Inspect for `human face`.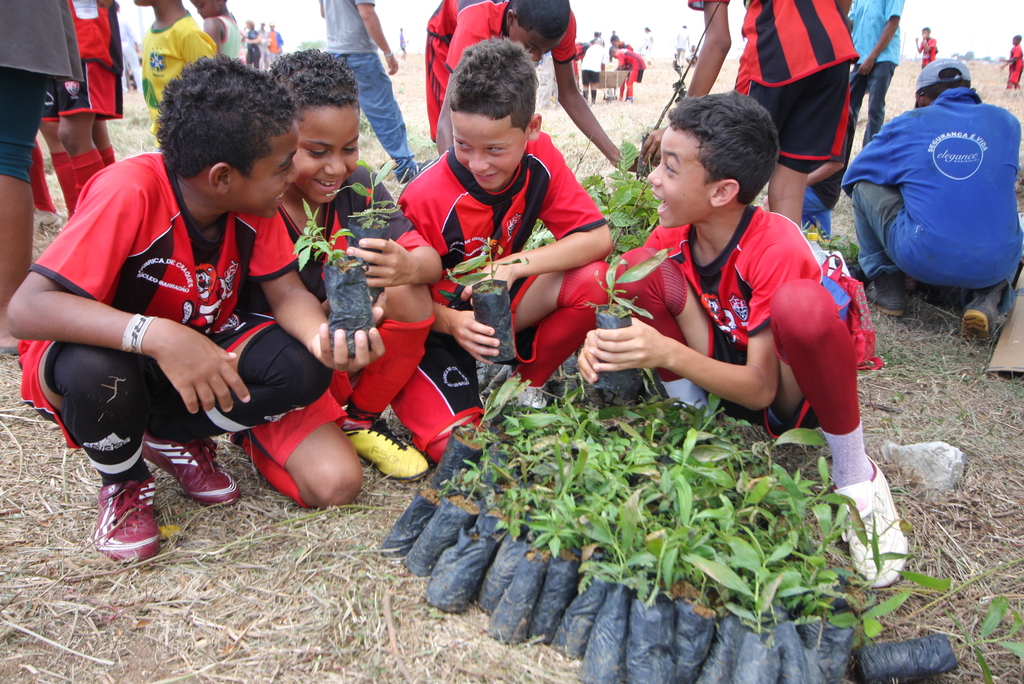
Inspection: x1=228, y1=124, x2=301, y2=220.
